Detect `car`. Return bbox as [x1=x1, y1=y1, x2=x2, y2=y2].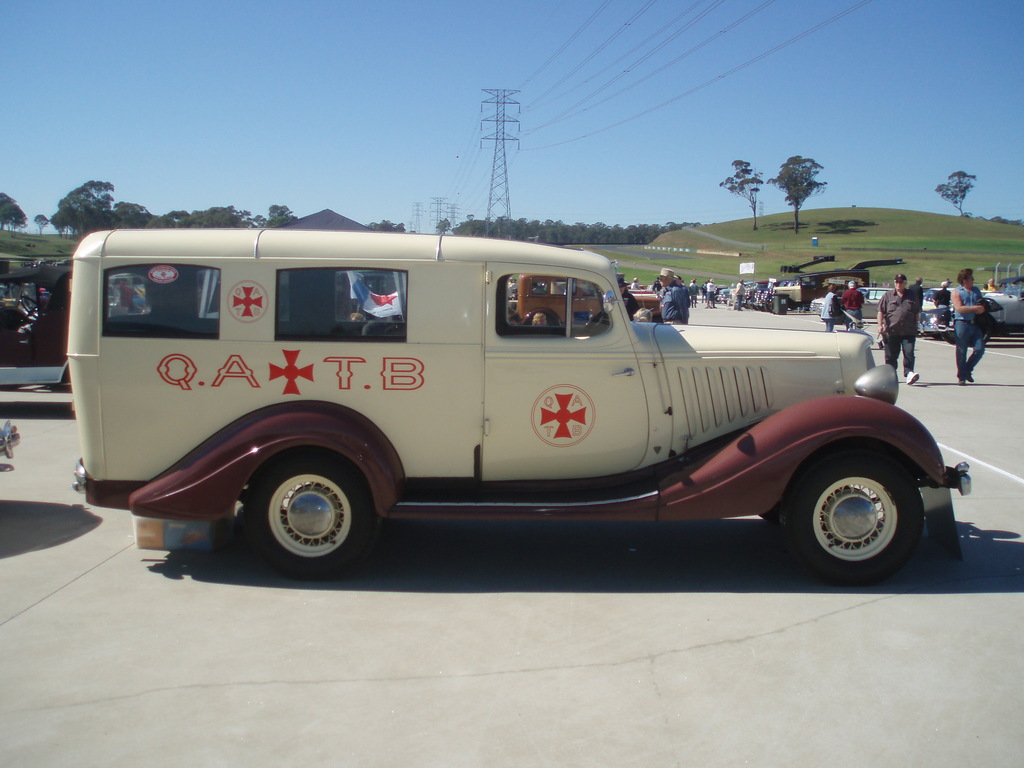
[x1=810, y1=287, x2=895, y2=324].
